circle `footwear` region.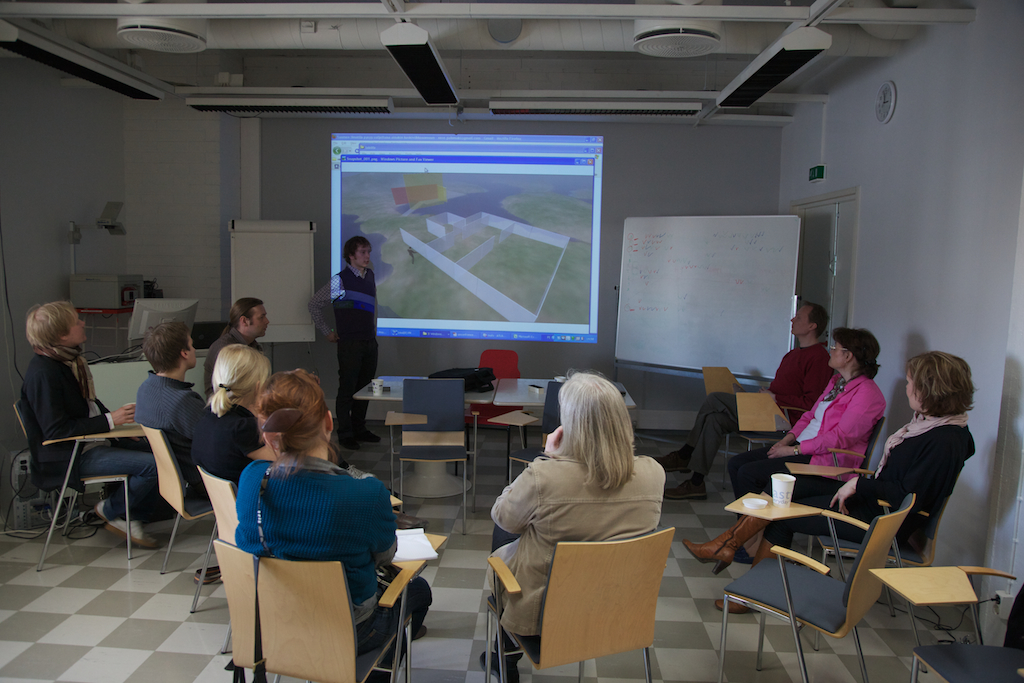
Region: box(414, 621, 427, 639).
